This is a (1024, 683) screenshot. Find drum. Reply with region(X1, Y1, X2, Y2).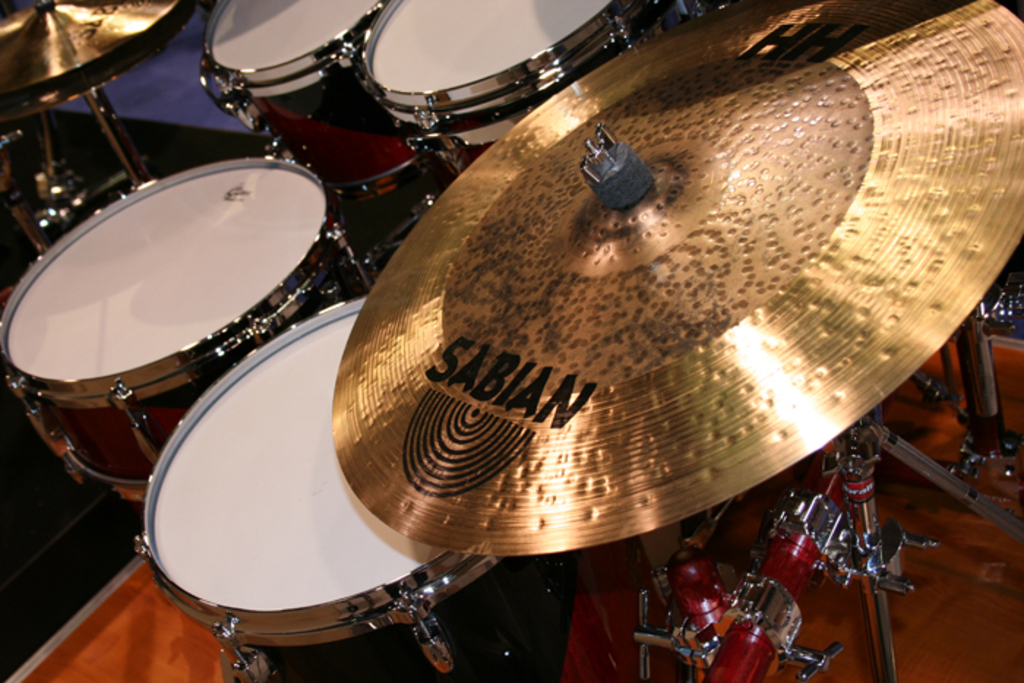
region(0, 170, 377, 506).
